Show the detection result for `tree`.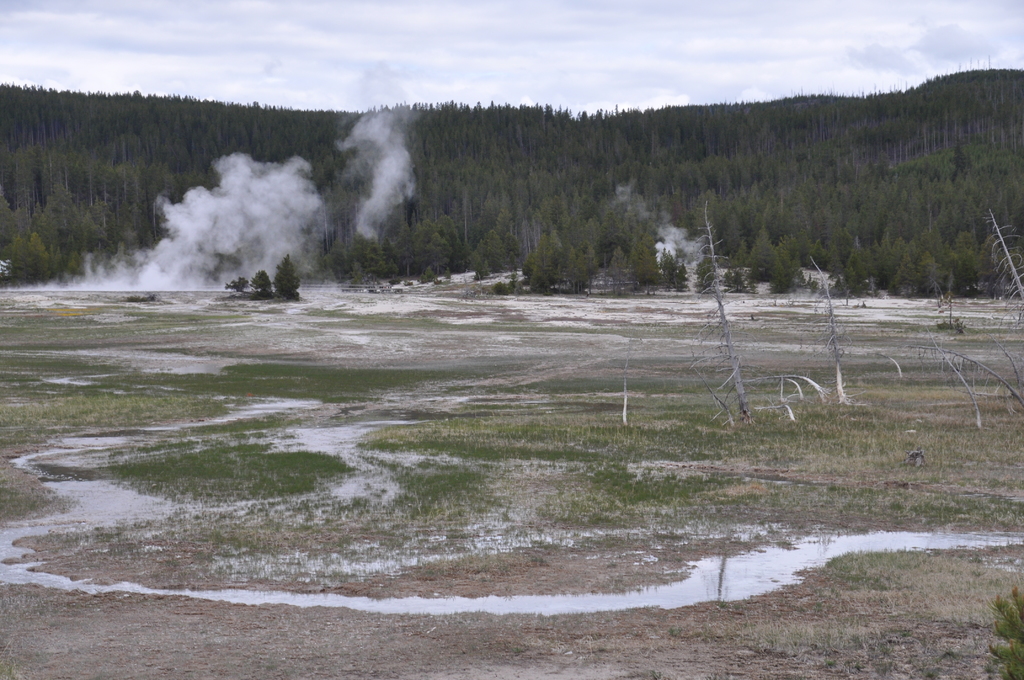
[x1=271, y1=249, x2=299, y2=300].
